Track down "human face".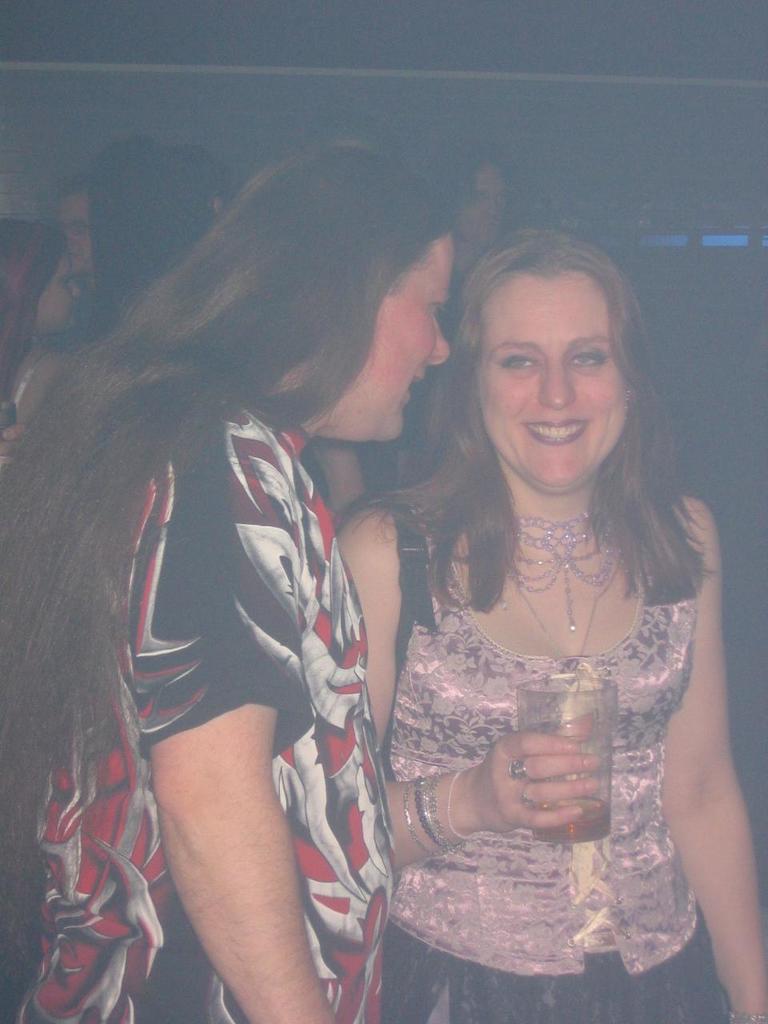
Tracked to [473,282,626,487].
